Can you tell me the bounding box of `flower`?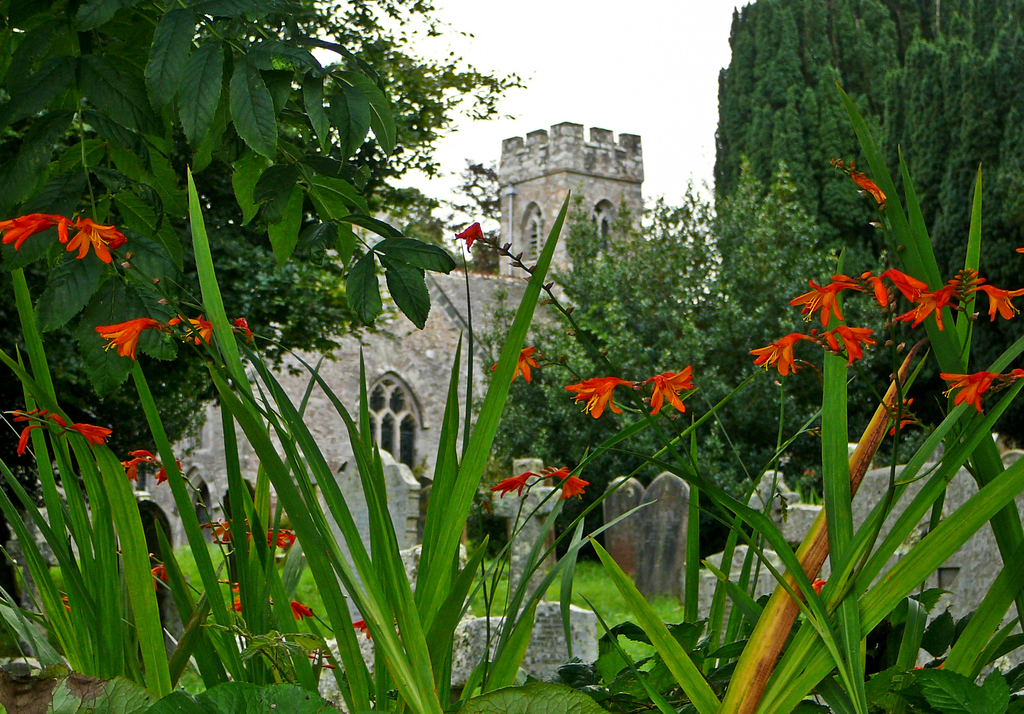
(x1=561, y1=467, x2=585, y2=499).
